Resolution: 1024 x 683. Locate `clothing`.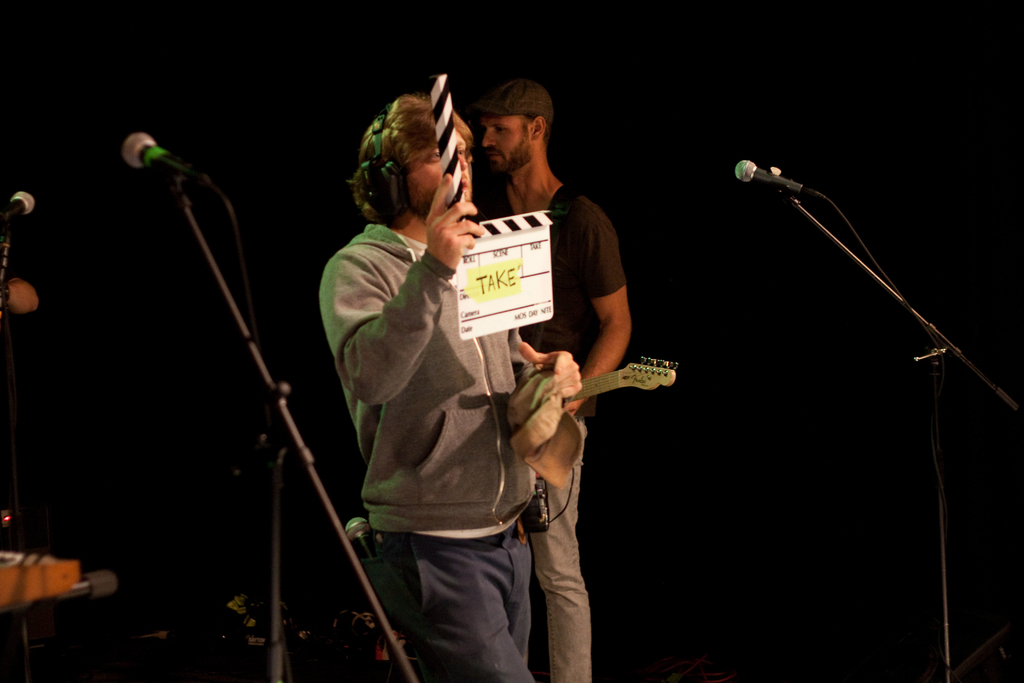
rect(307, 213, 554, 534).
